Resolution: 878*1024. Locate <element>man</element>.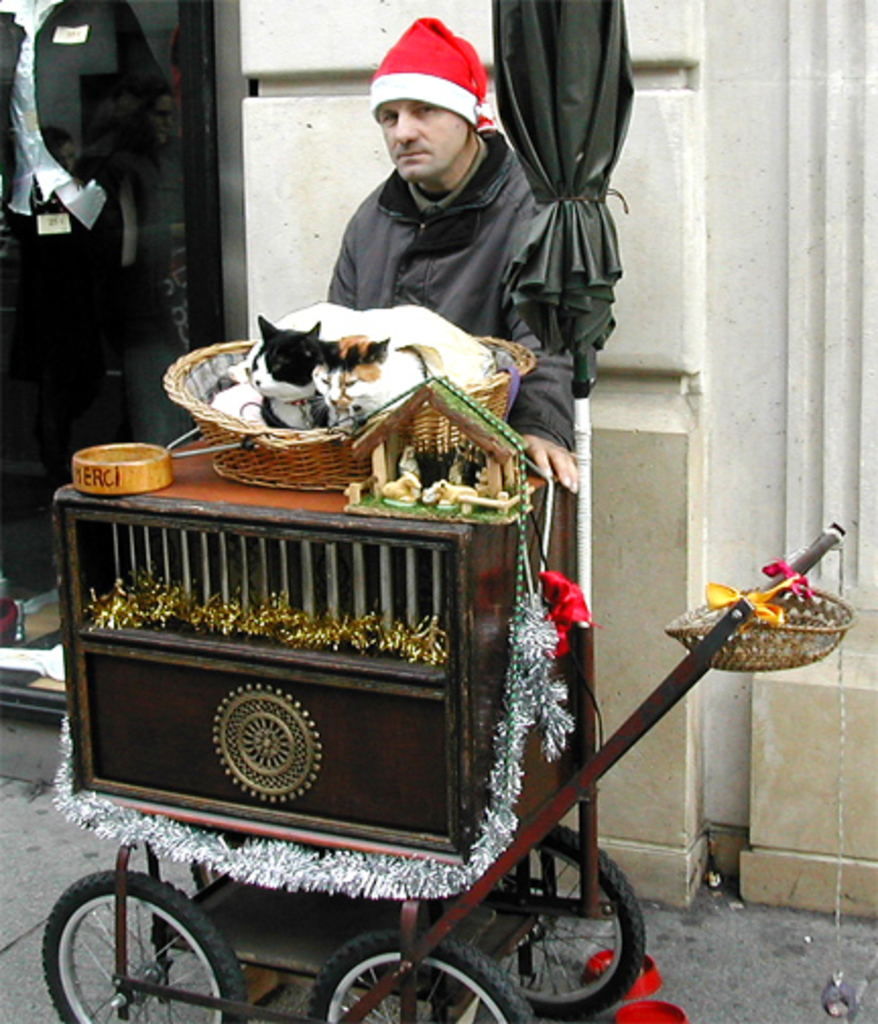
(left=280, top=59, right=573, bottom=313).
